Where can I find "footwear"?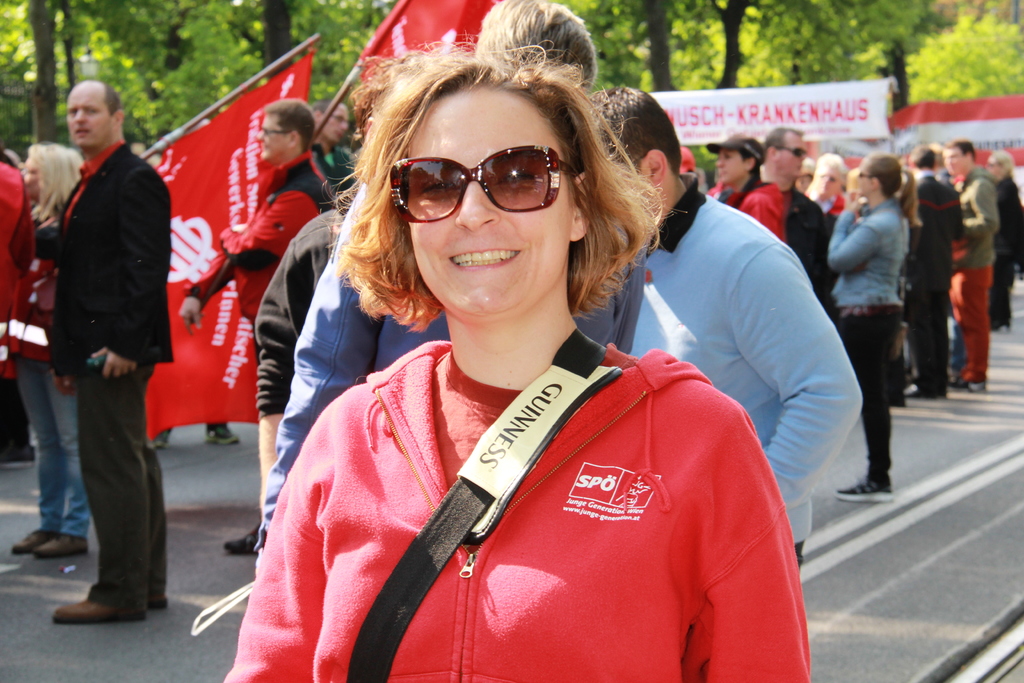
You can find it at {"left": 833, "top": 482, "right": 894, "bottom": 499}.
